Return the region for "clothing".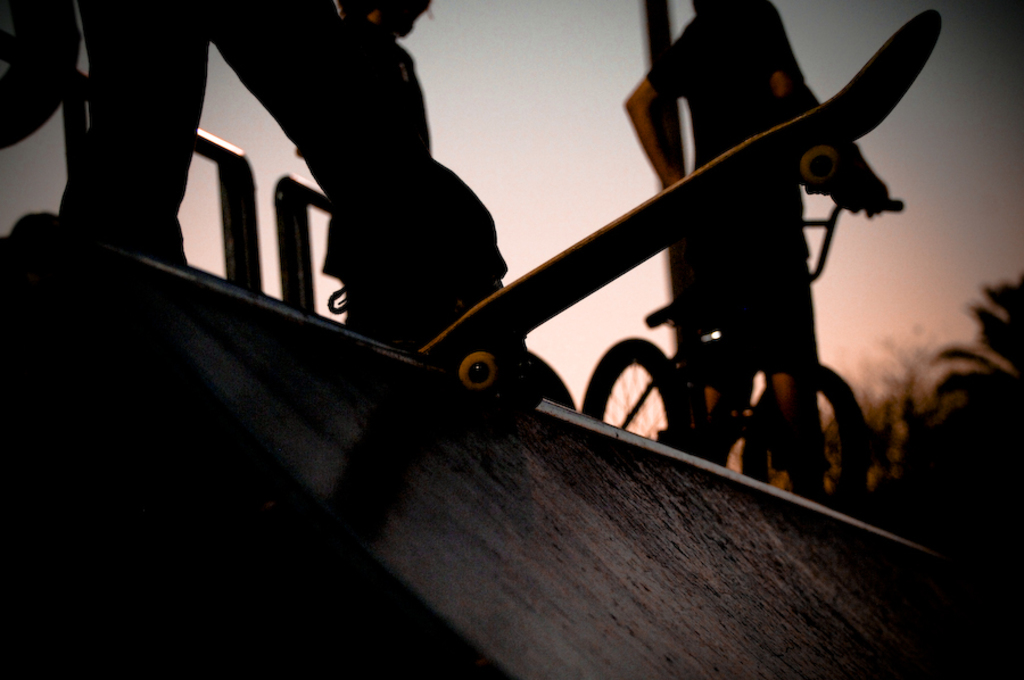
locate(647, 0, 856, 408).
